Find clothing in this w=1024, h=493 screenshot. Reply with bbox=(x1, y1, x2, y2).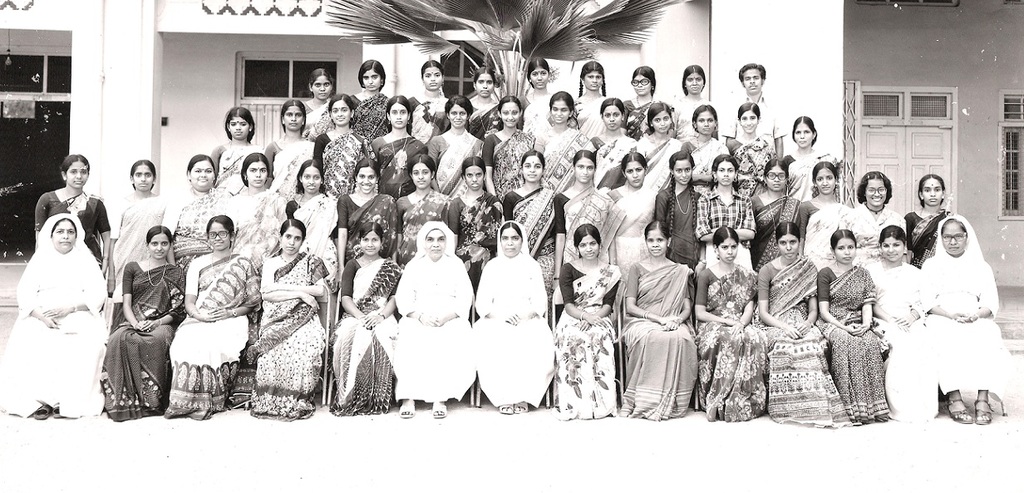
bbox=(170, 247, 258, 420).
